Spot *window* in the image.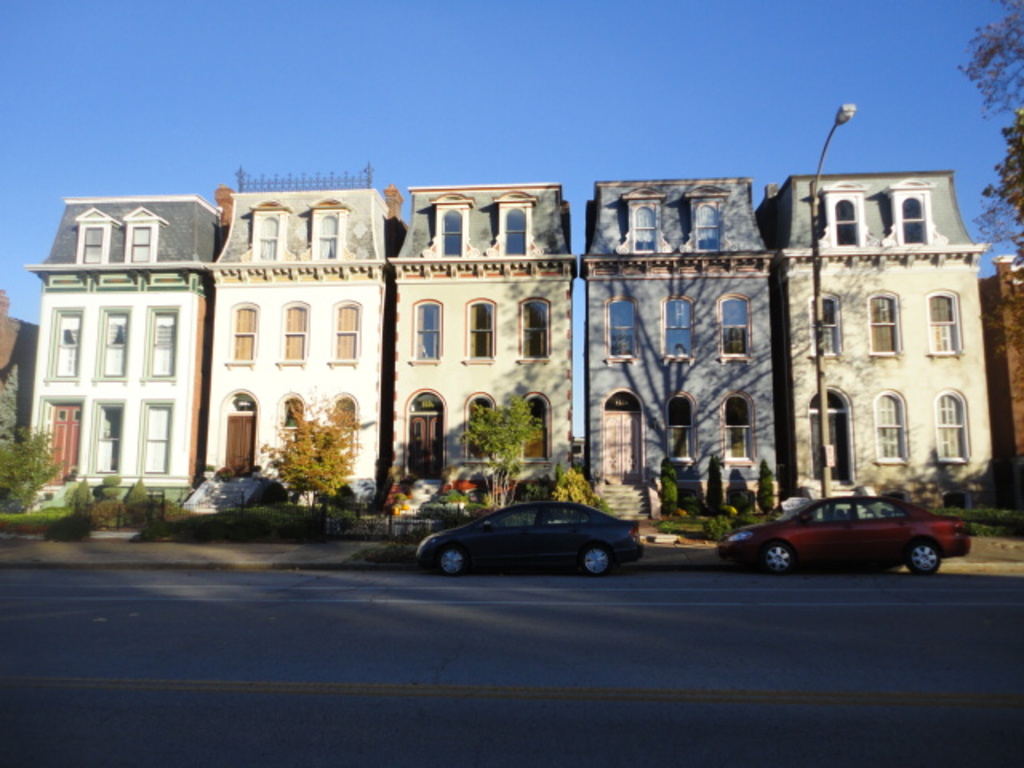
*window* found at (x1=464, y1=301, x2=493, y2=355).
